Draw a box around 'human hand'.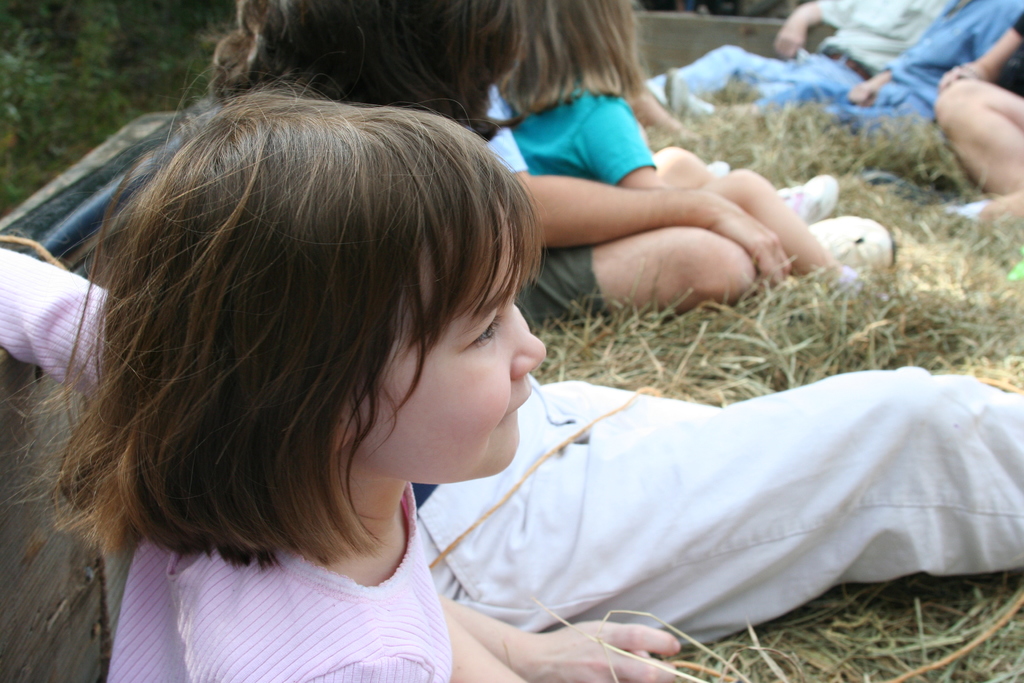
767,26,809,62.
